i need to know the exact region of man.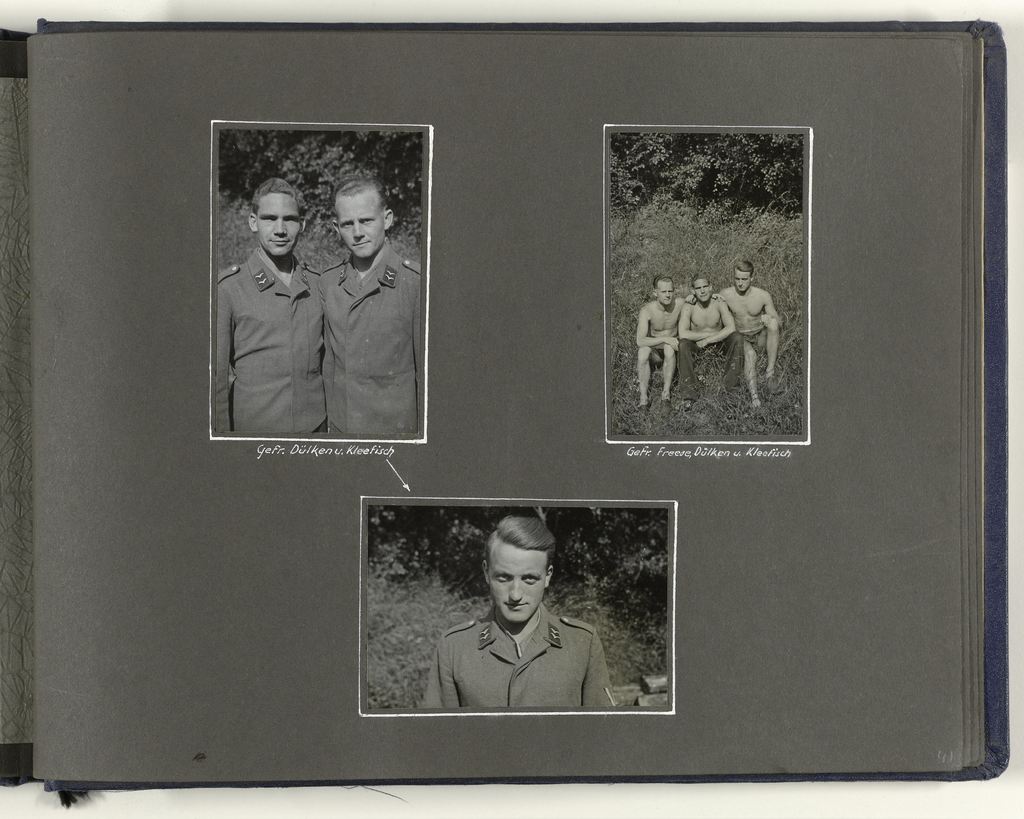
Region: {"left": 313, "top": 176, "right": 421, "bottom": 434}.
